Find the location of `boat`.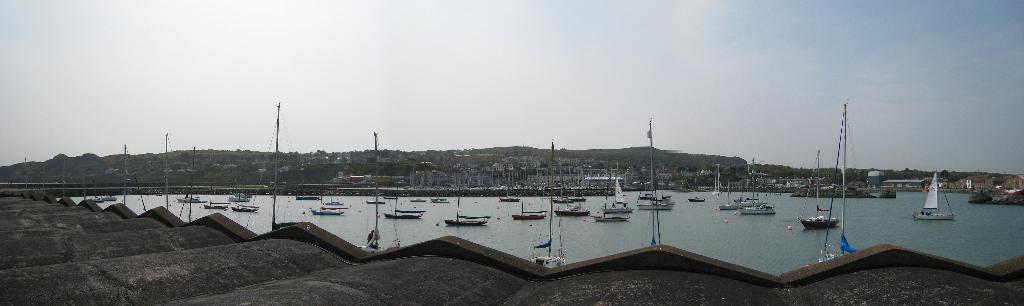
Location: left=102, top=174, right=117, bottom=199.
